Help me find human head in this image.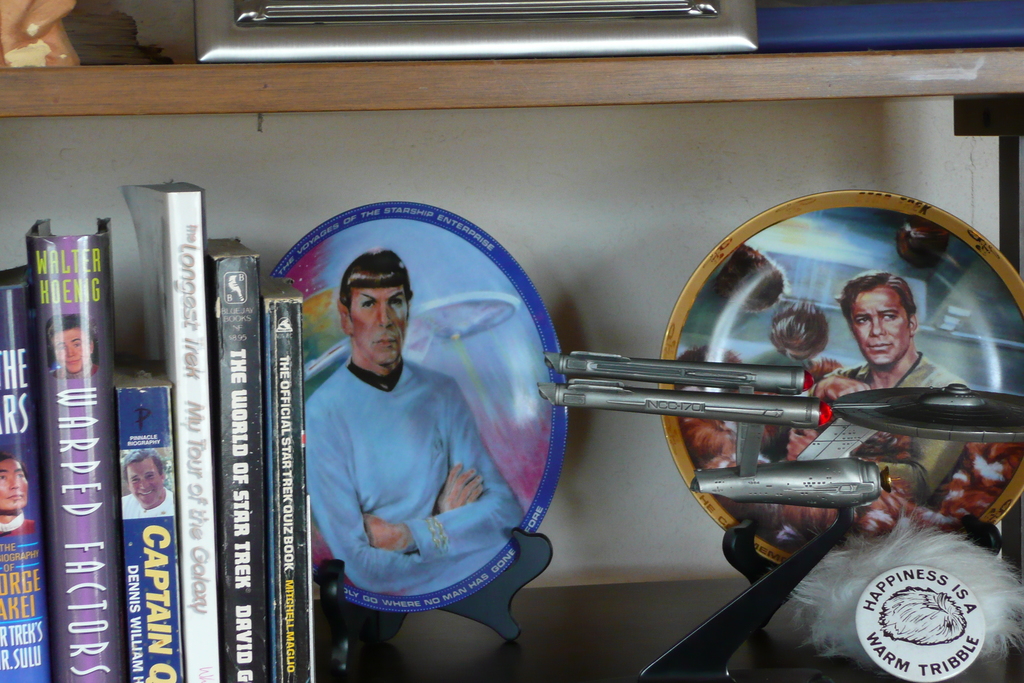
Found it: [52,315,92,375].
